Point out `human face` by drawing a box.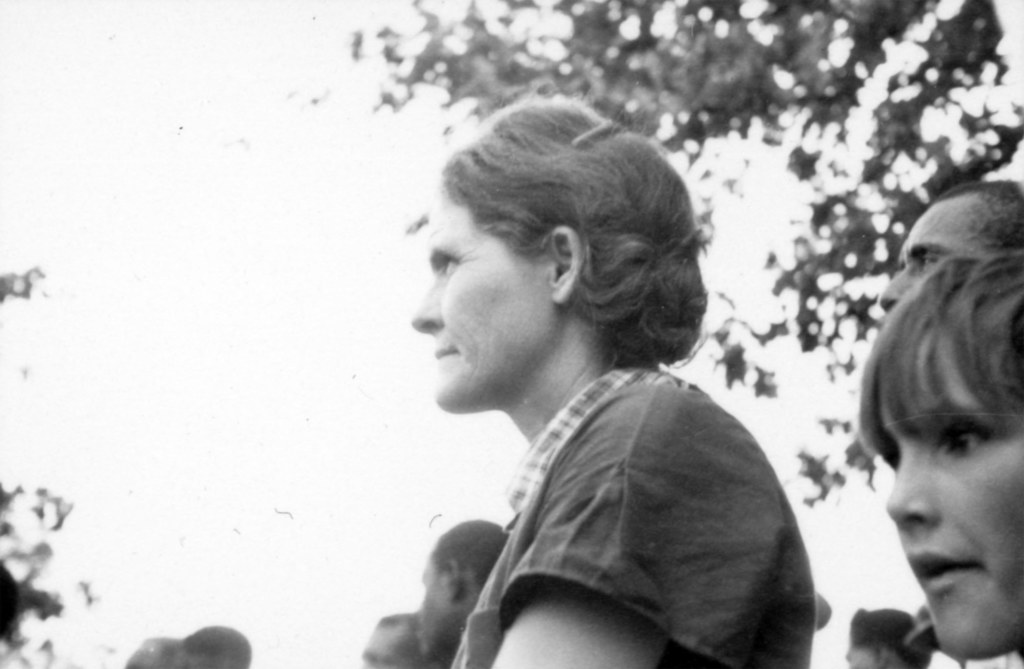
x1=420, y1=560, x2=451, y2=661.
